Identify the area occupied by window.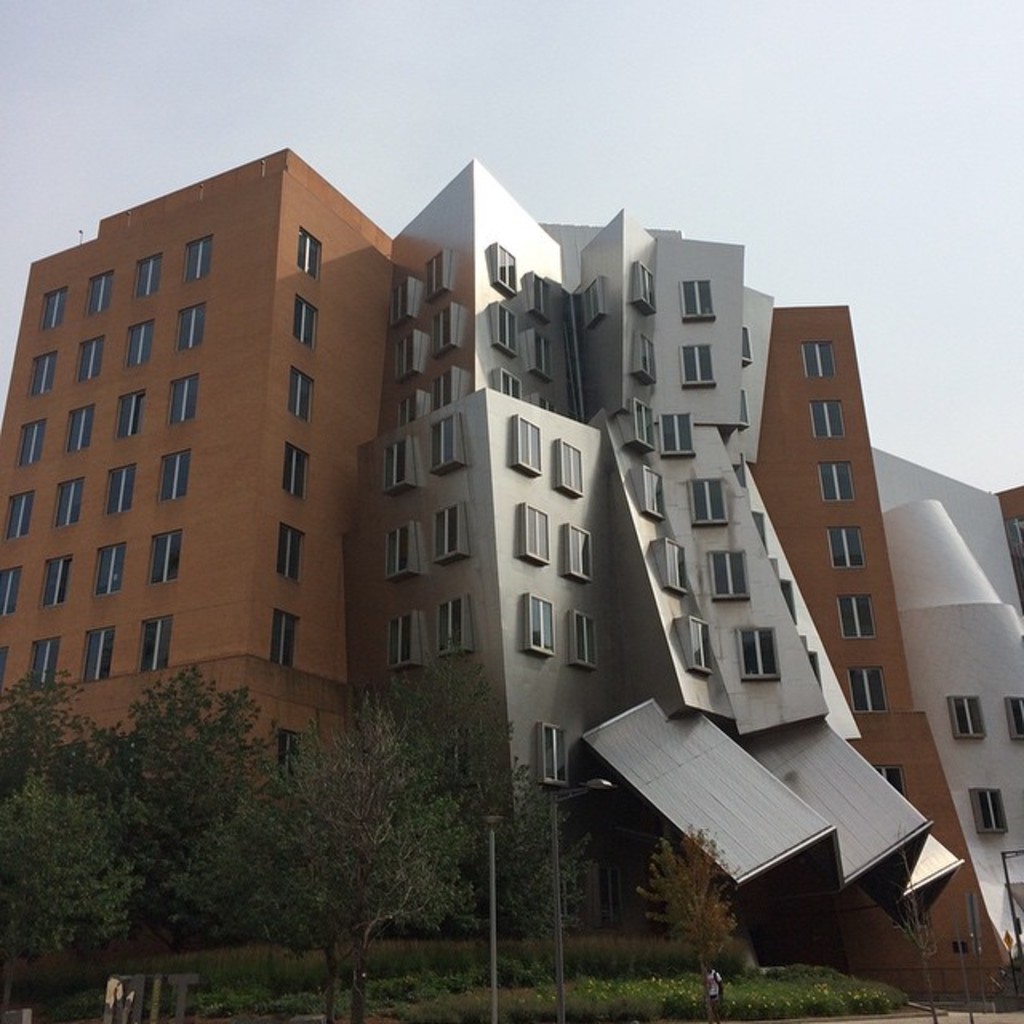
Area: [525, 331, 552, 378].
